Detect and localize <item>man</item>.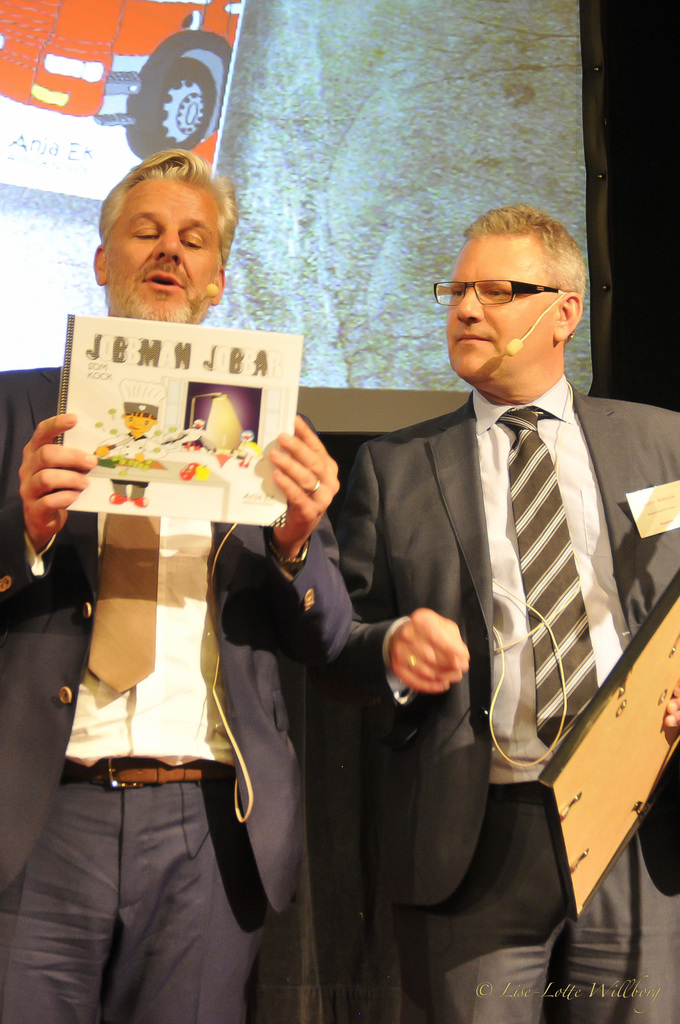
Localized at box=[312, 196, 679, 1023].
